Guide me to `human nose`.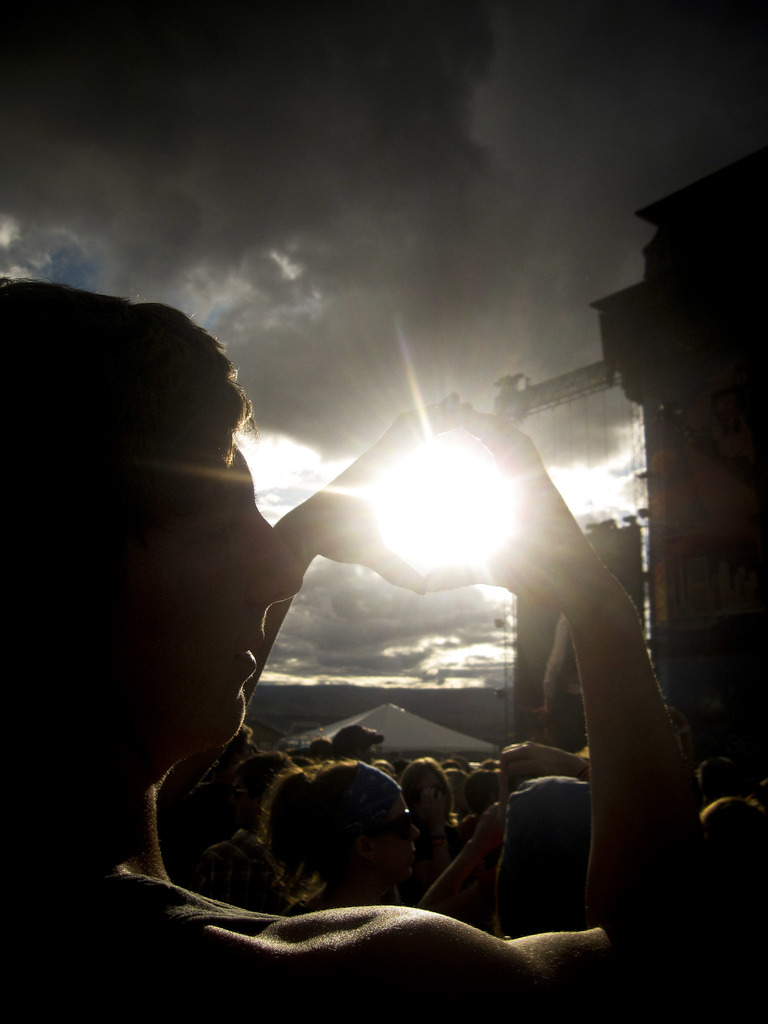
Guidance: {"left": 255, "top": 505, "right": 303, "bottom": 608}.
